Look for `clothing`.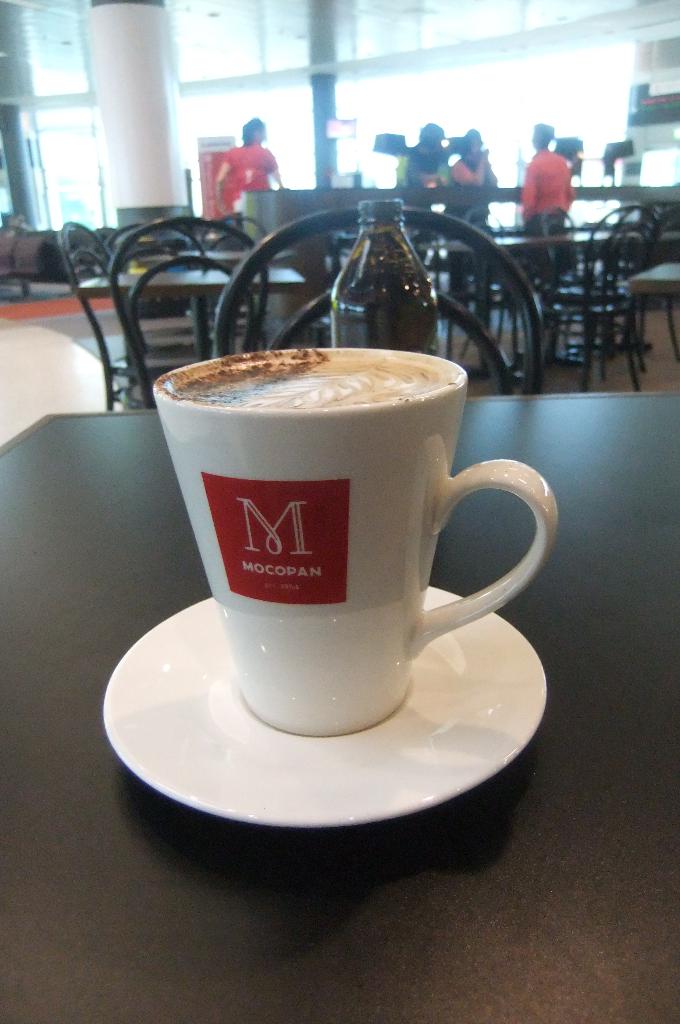
Found: left=203, top=126, right=285, bottom=211.
